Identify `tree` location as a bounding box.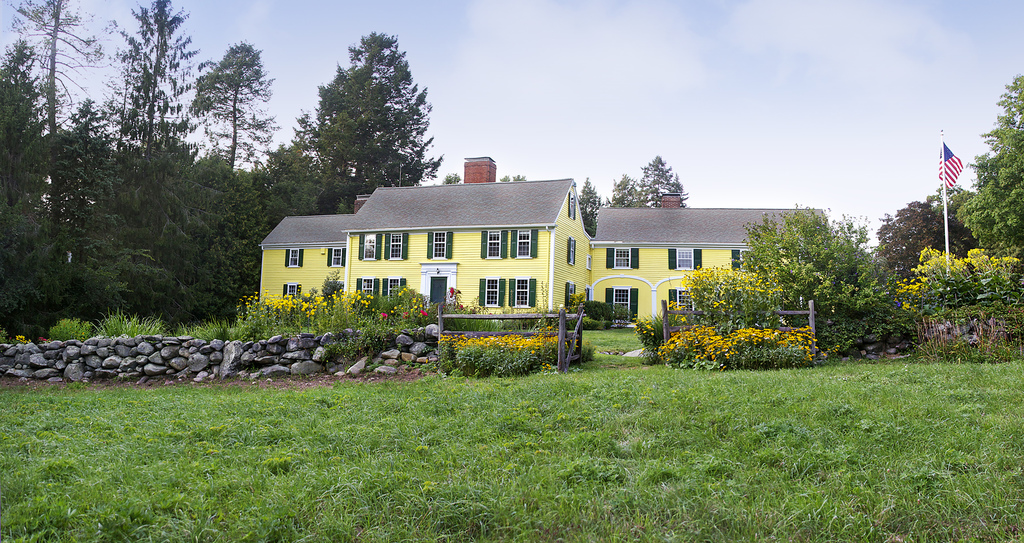
region(438, 171, 465, 184).
